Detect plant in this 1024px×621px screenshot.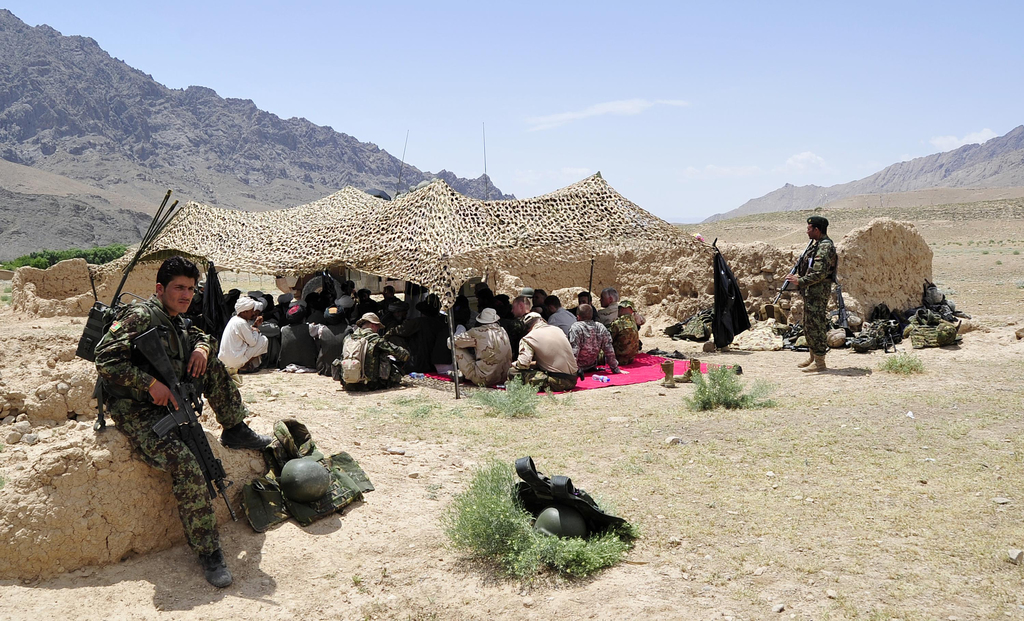
Detection: left=236, top=392, right=257, bottom=407.
